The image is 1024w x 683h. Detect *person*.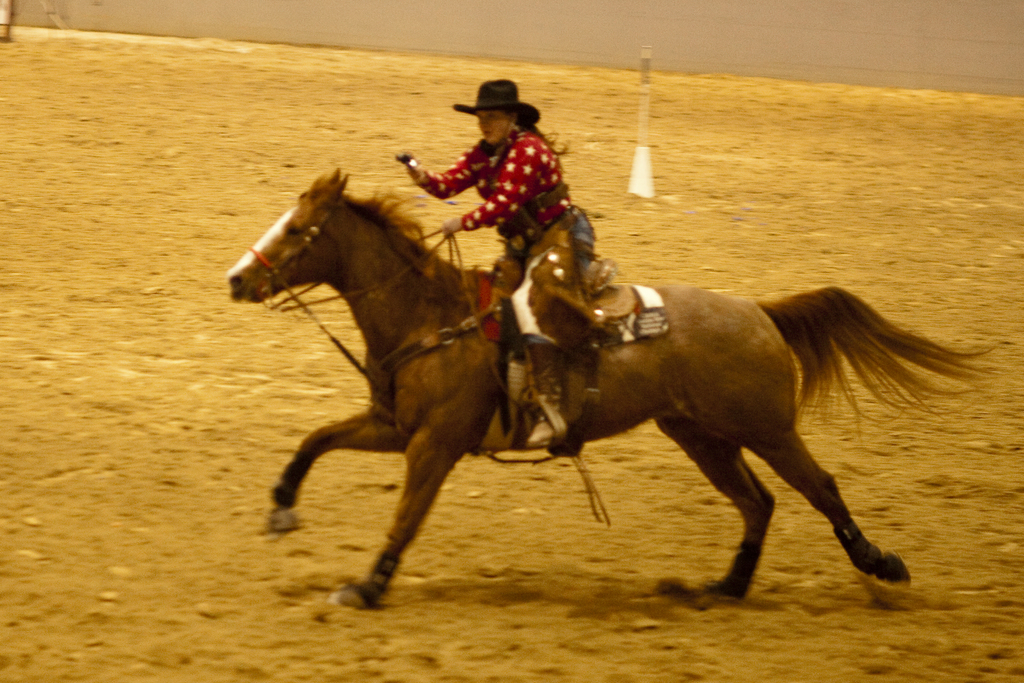
Detection: 403/76/594/444.
